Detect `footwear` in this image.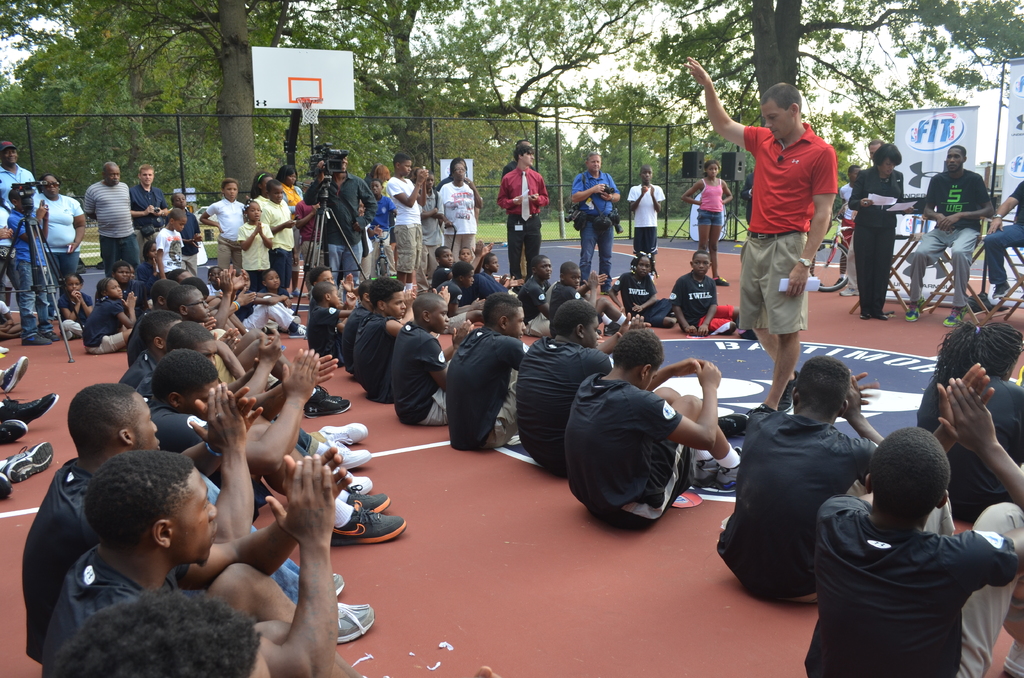
Detection: select_region(339, 472, 372, 491).
